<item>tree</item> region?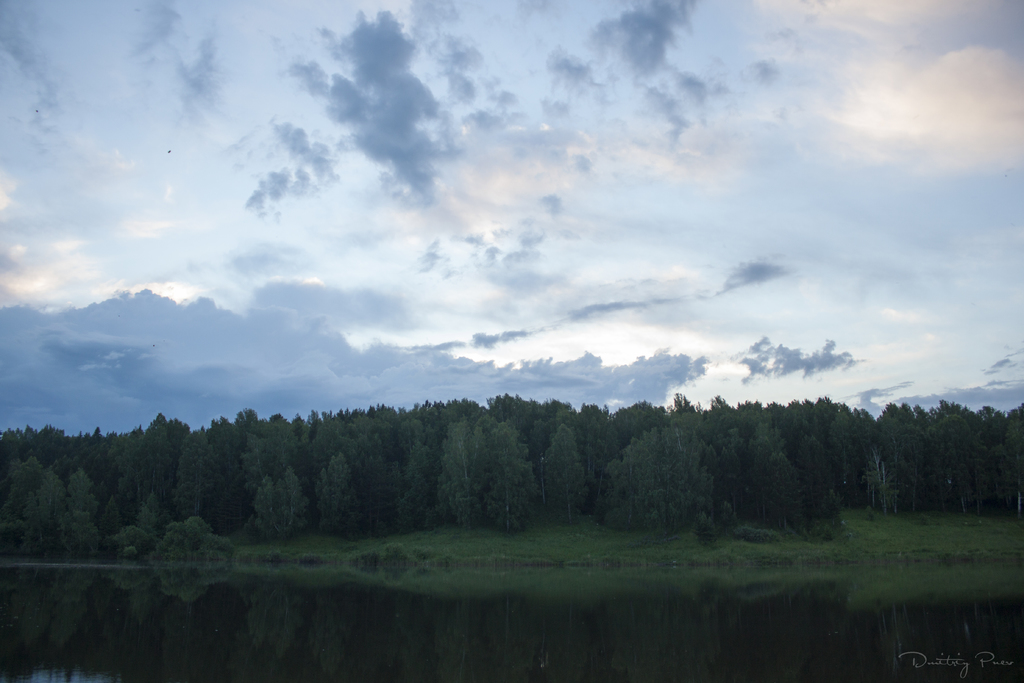
{"x1": 476, "y1": 420, "x2": 538, "y2": 543}
